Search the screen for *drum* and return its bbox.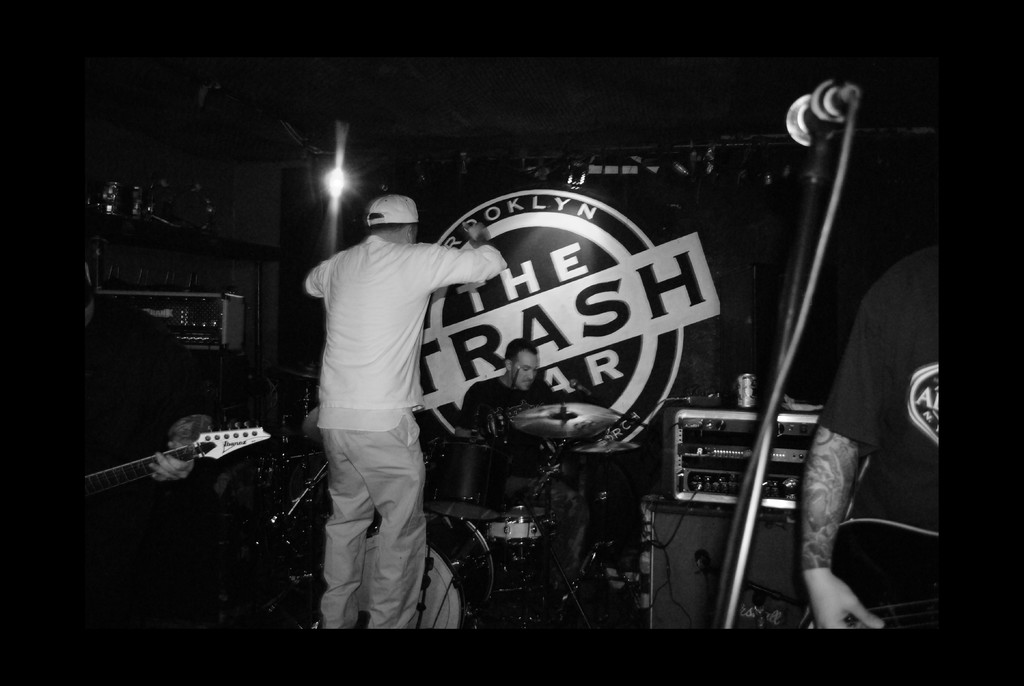
Found: box(493, 505, 557, 585).
